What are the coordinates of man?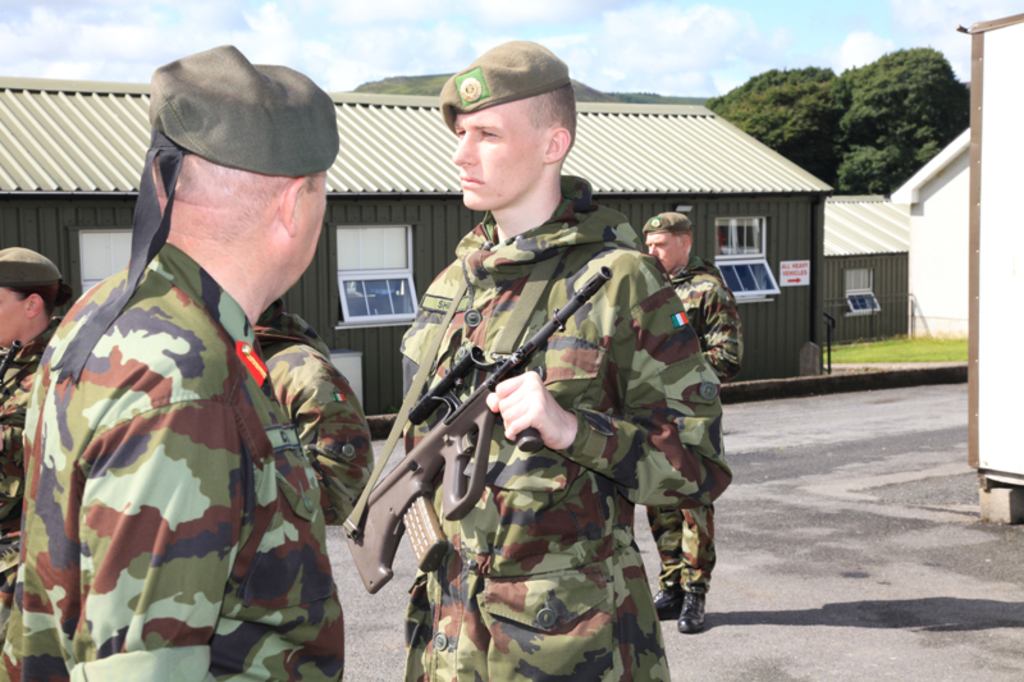
641,210,737,626.
